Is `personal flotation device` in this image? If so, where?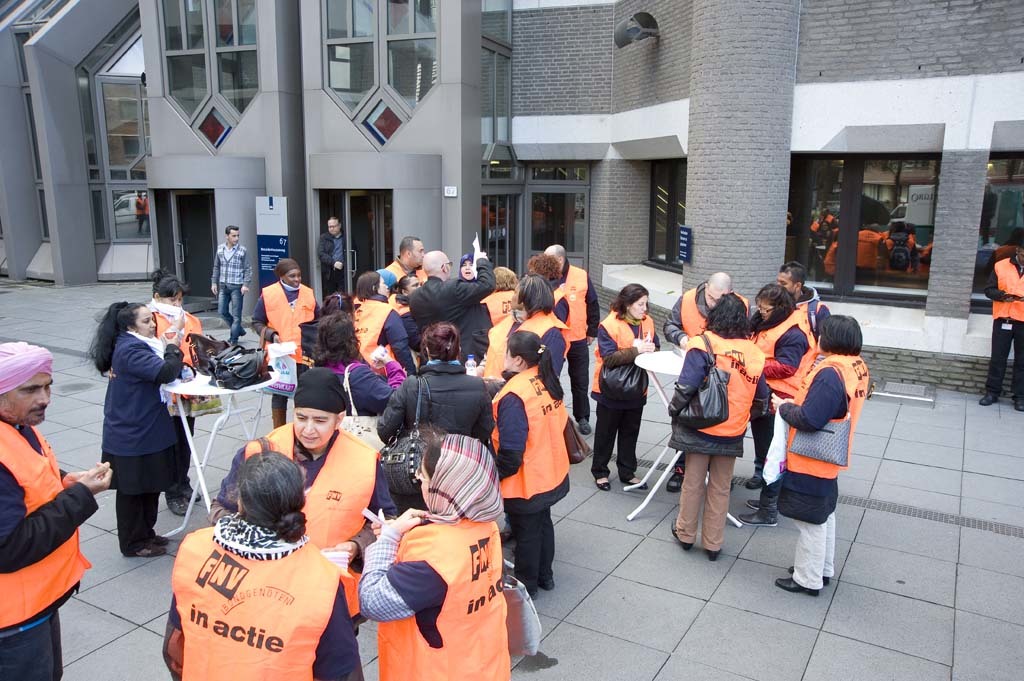
Yes, at (left=519, top=305, right=569, bottom=377).
